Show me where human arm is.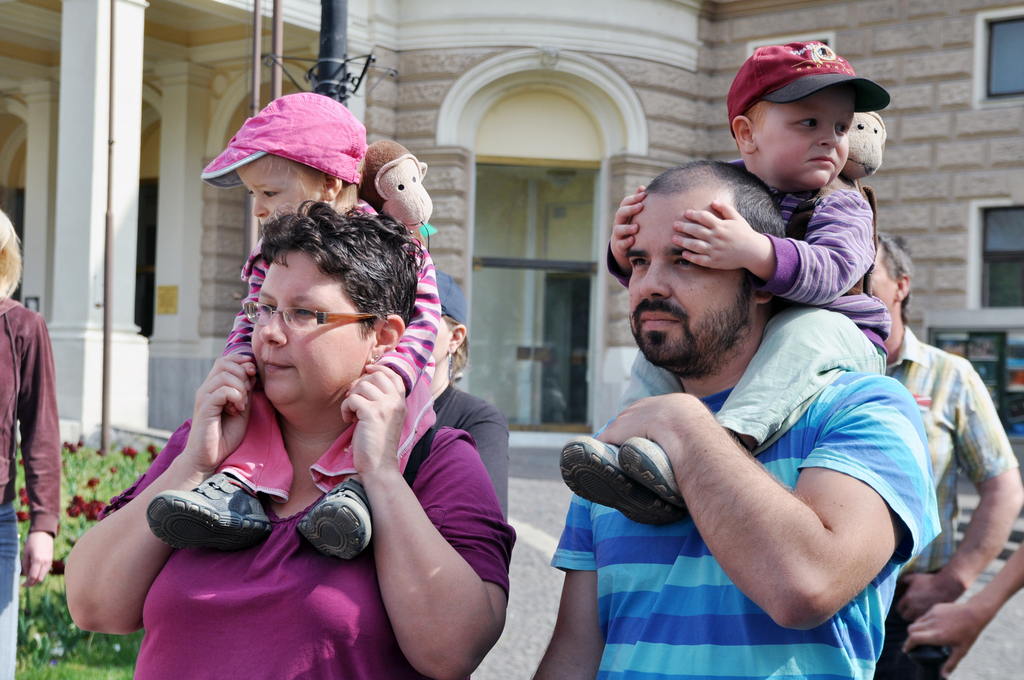
human arm is at select_region(64, 355, 253, 639).
